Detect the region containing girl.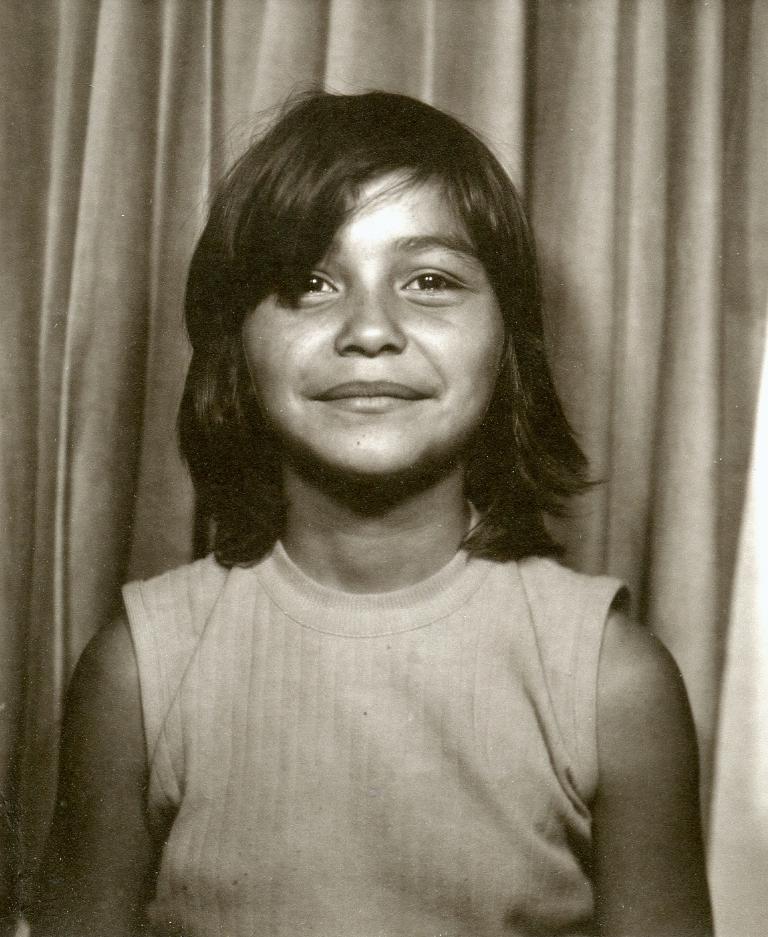
select_region(34, 92, 724, 936).
